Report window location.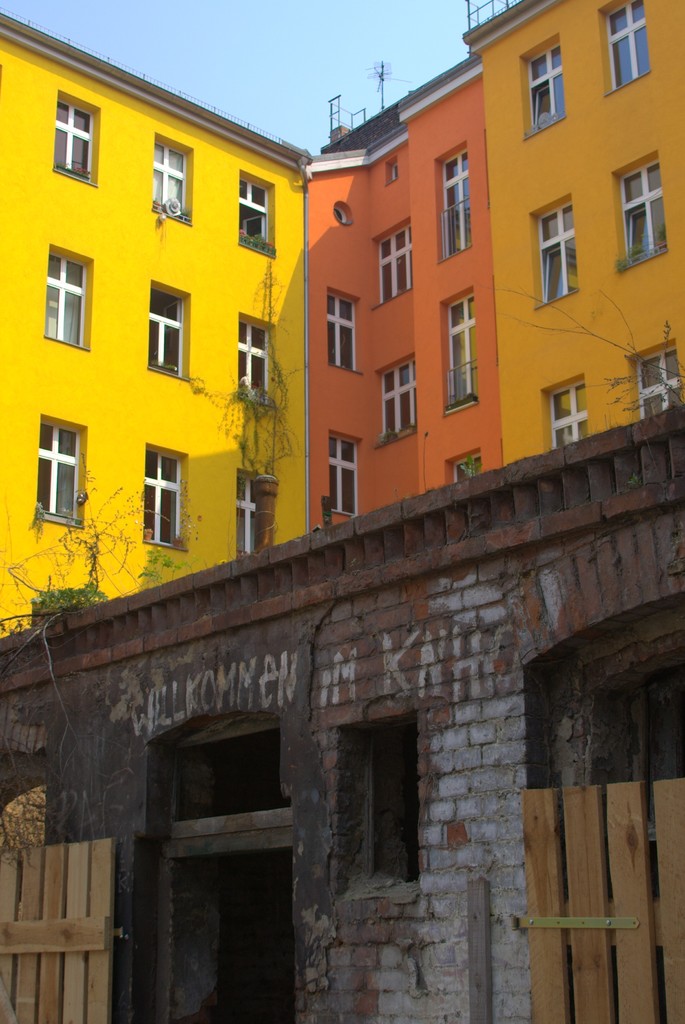
Report: [322, 438, 359, 510].
